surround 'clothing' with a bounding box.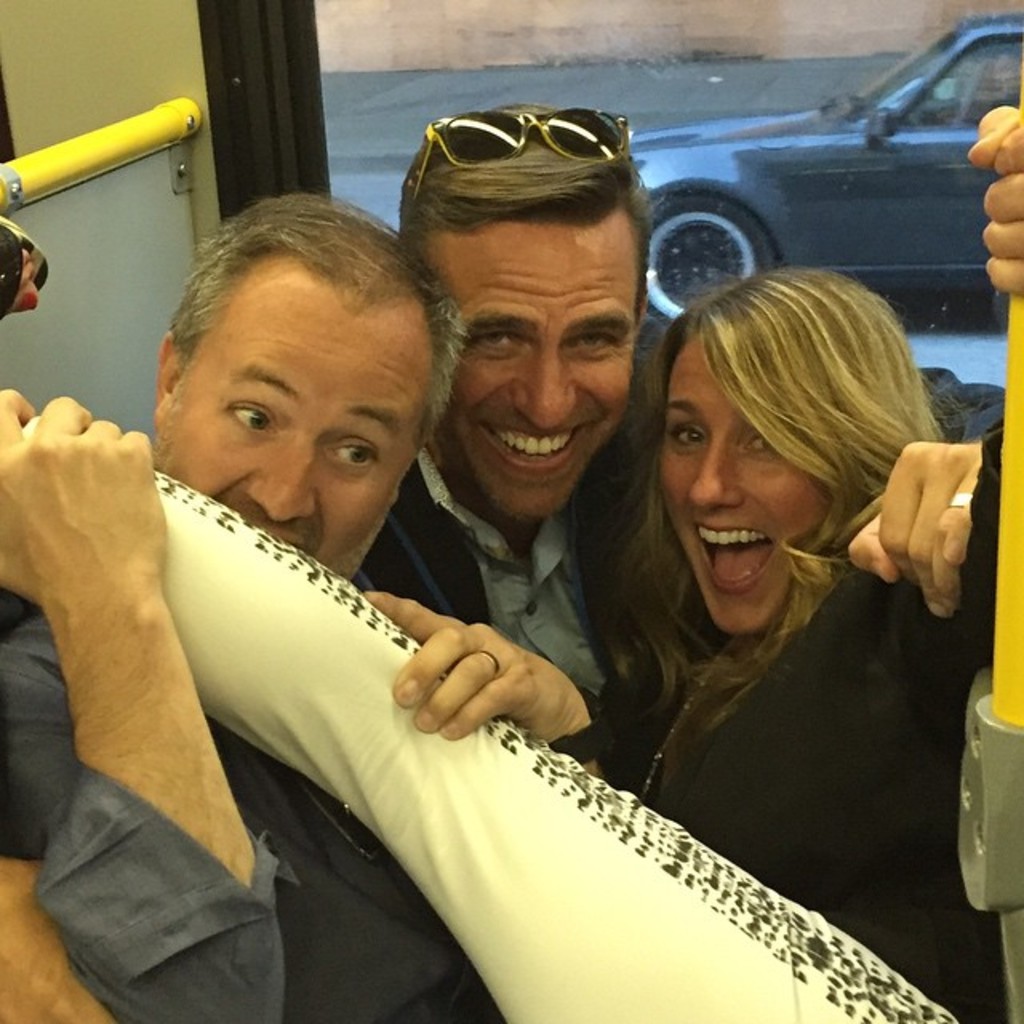
x1=0, y1=608, x2=461, y2=1022.
